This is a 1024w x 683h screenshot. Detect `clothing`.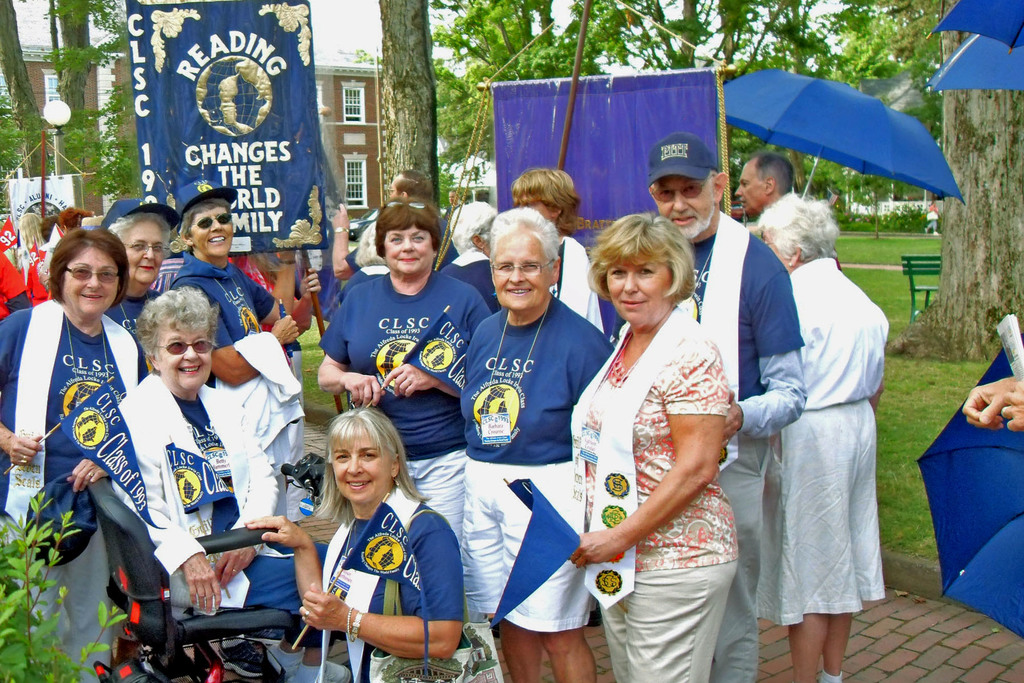
l=461, t=453, r=595, b=632.
